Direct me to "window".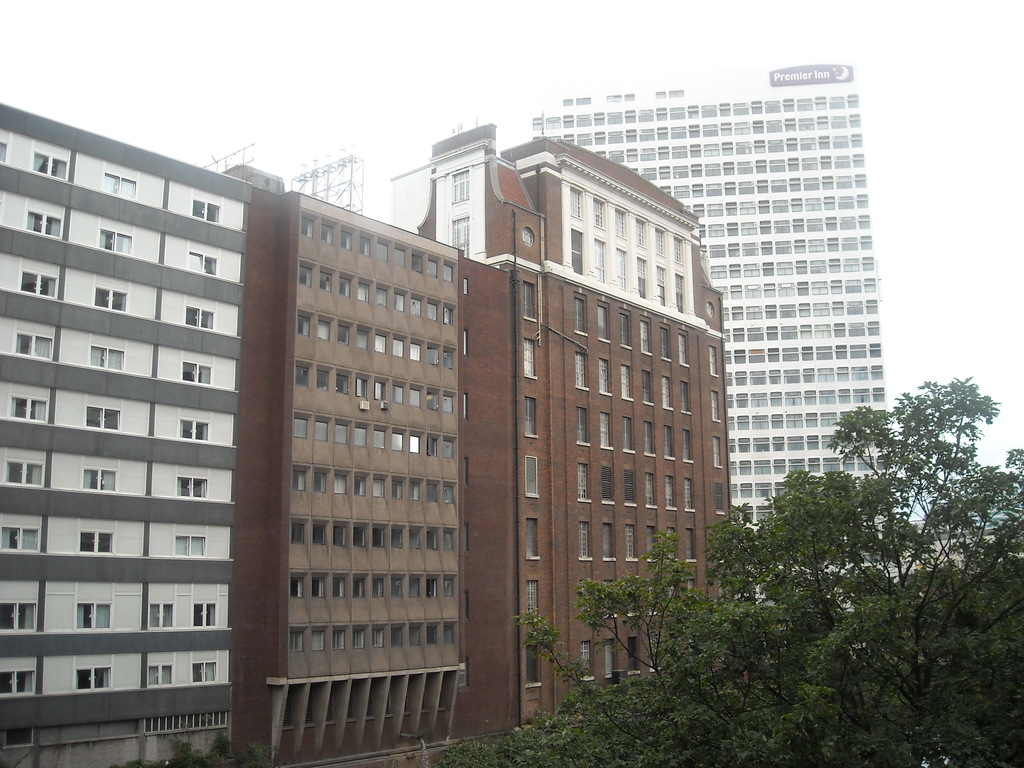
Direction: bbox(24, 206, 61, 237).
